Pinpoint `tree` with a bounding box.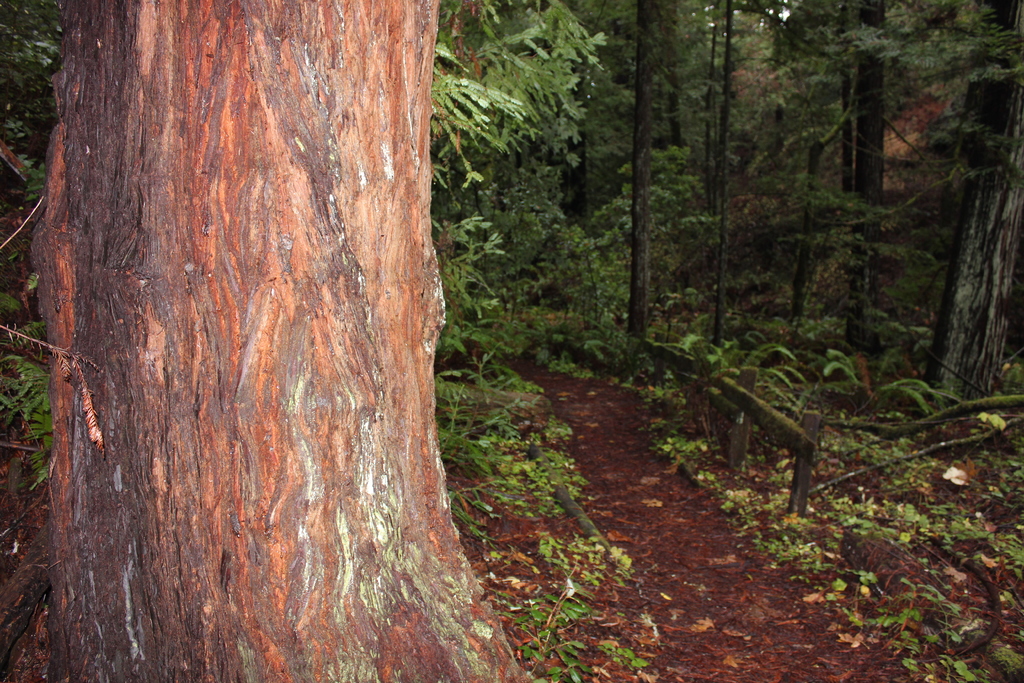
bbox(817, 26, 1017, 427).
